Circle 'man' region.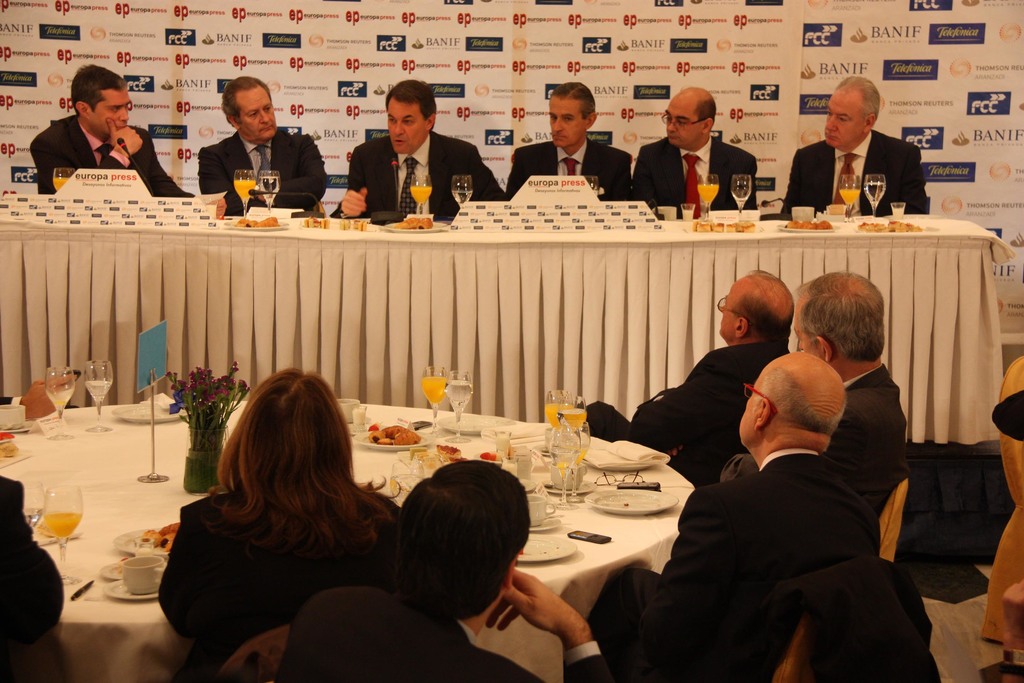
Region: x1=719 y1=264 x2=912 y2=529.
